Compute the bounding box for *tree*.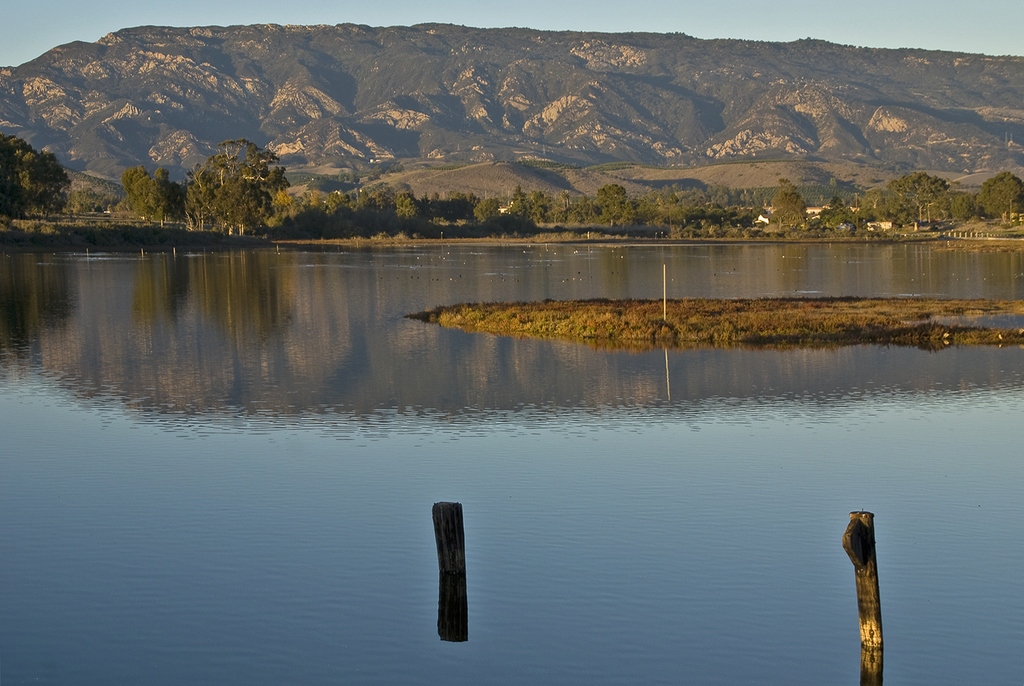
region(821, 198, 859, 233).
